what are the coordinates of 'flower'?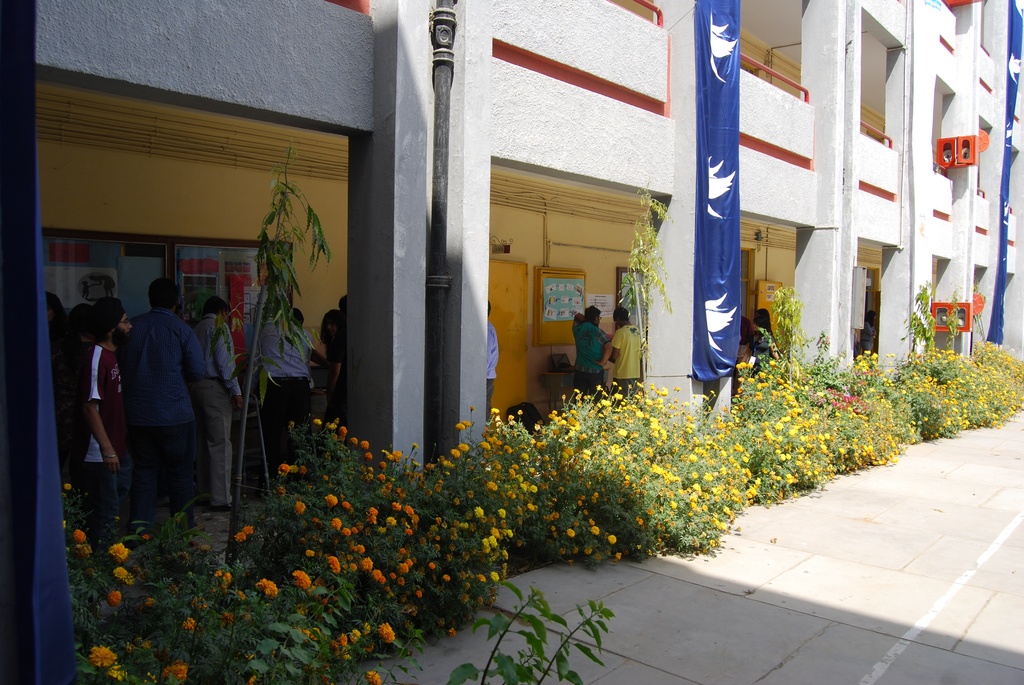
<box>93,643,120,673</box>.
